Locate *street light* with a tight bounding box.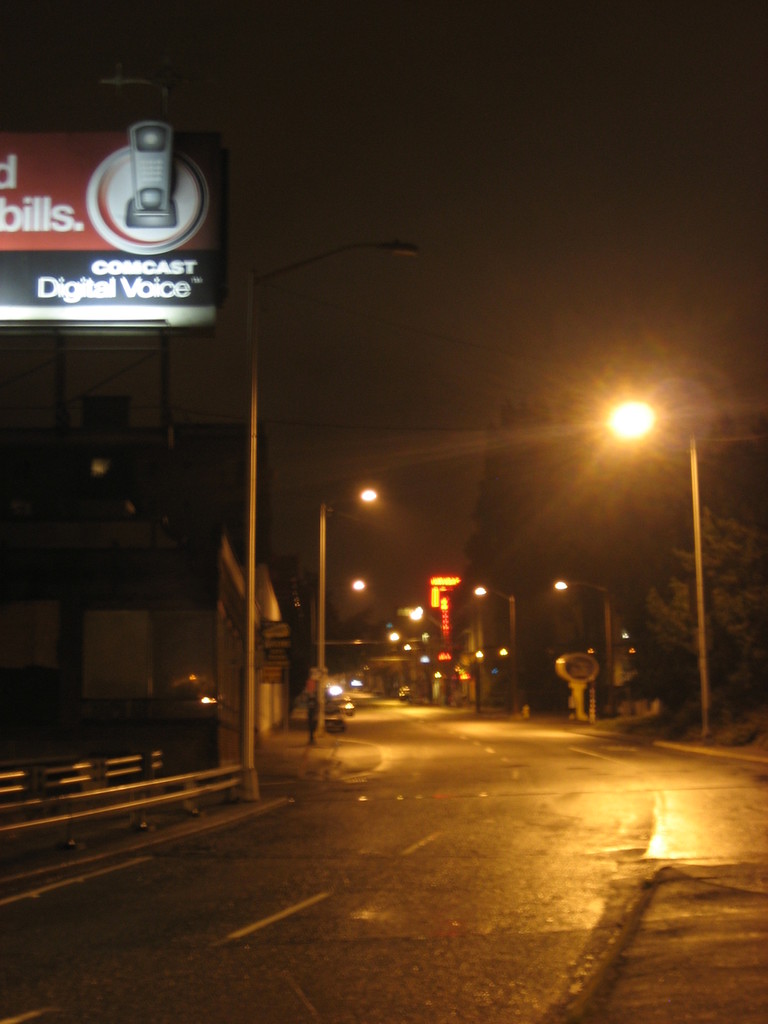
(left=310, top=489, right=381, bottom=745).
